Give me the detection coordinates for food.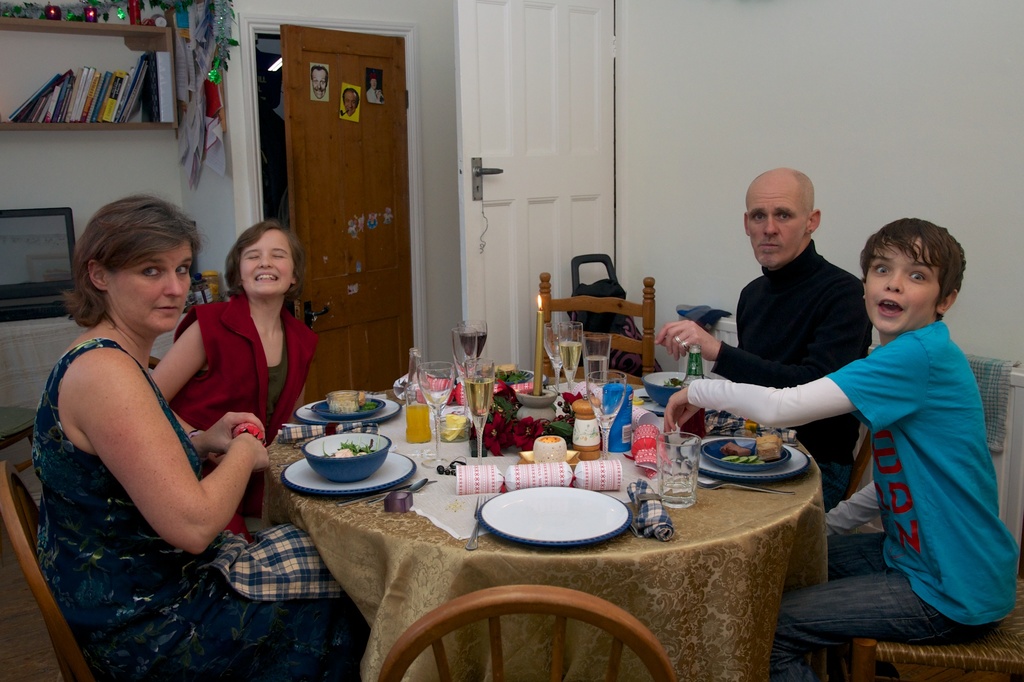
<bbox>630, 394, 644, 405</bbox>.
